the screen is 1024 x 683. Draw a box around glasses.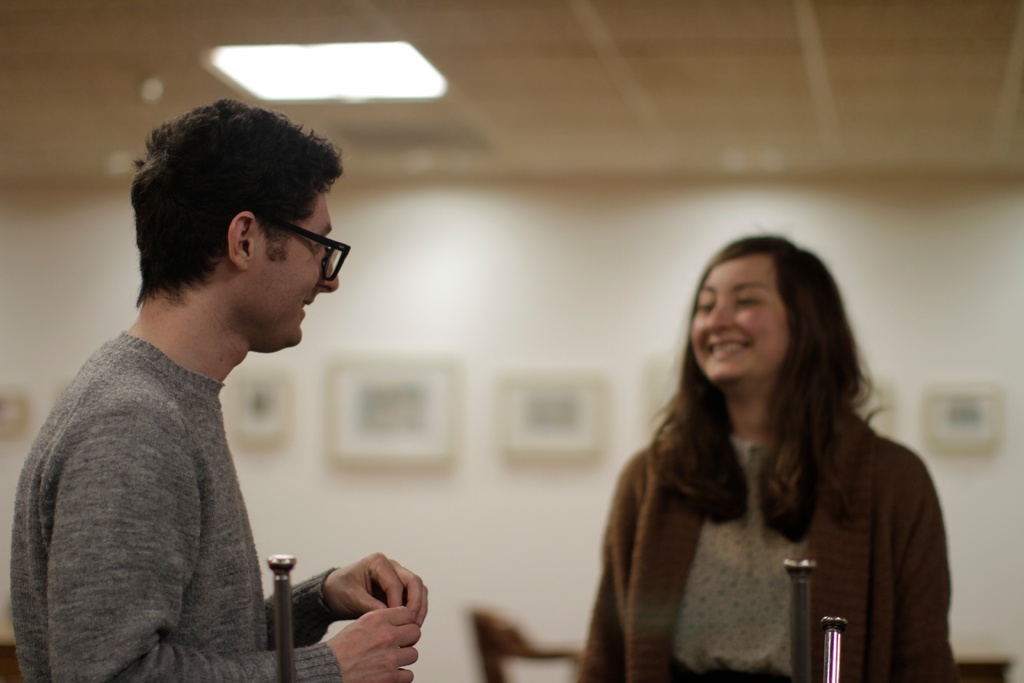
x1=256 y1=214 x2=351 y2=283.
